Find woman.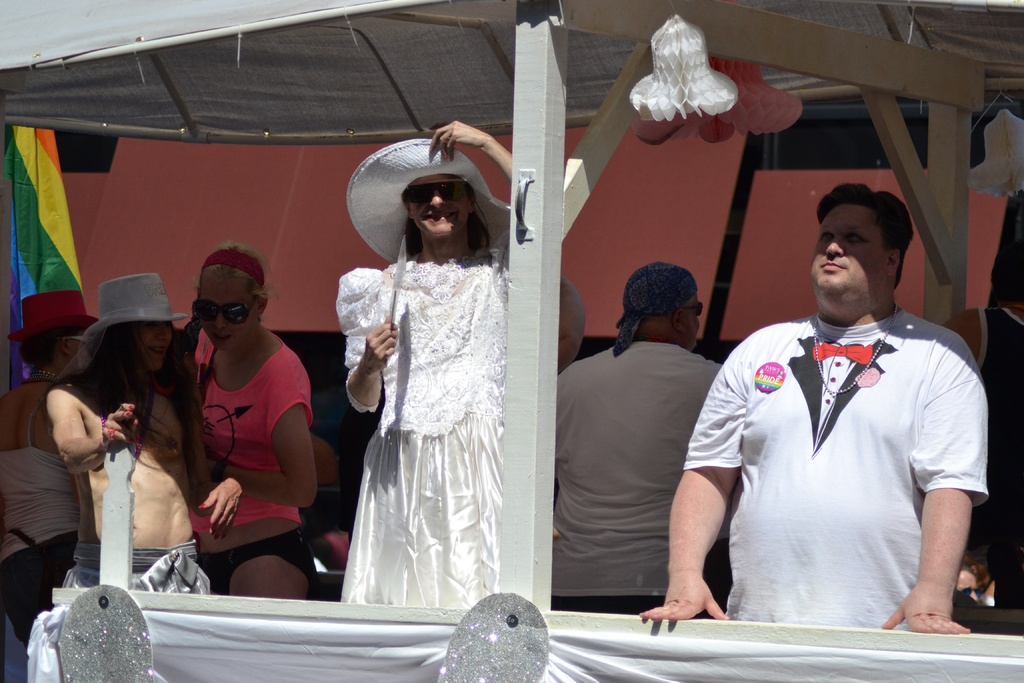
x1=321 y1=111 x2=533 y2=630.
